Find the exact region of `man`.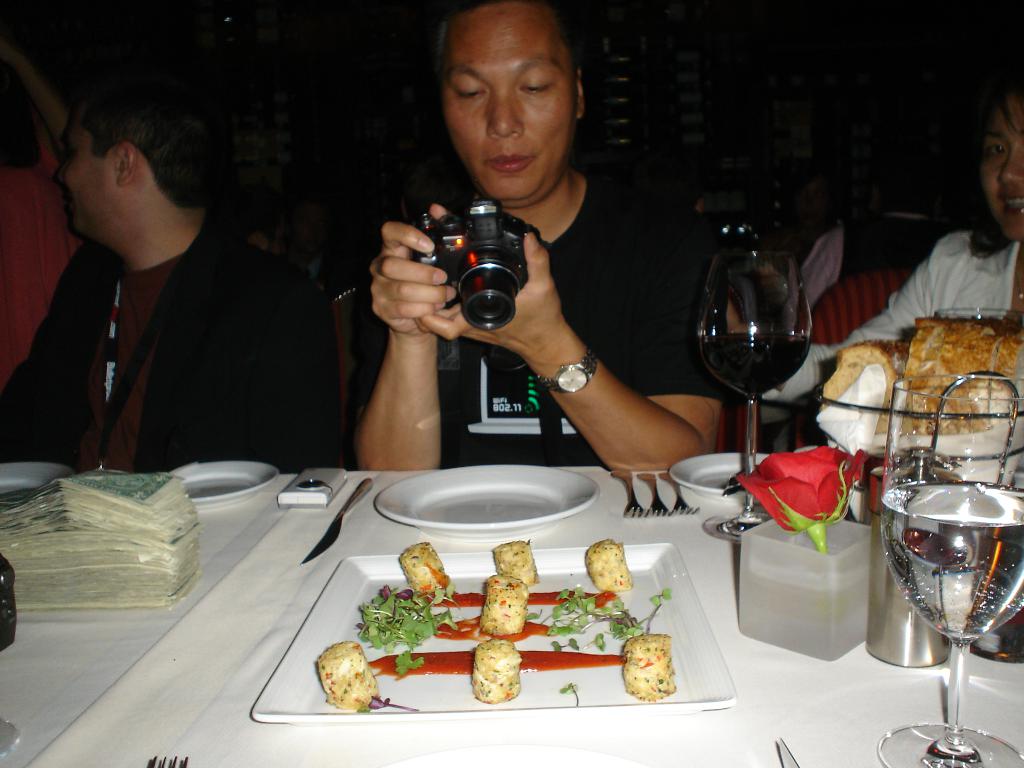
Exact region: l=11, t=77, r=335, b=502.
